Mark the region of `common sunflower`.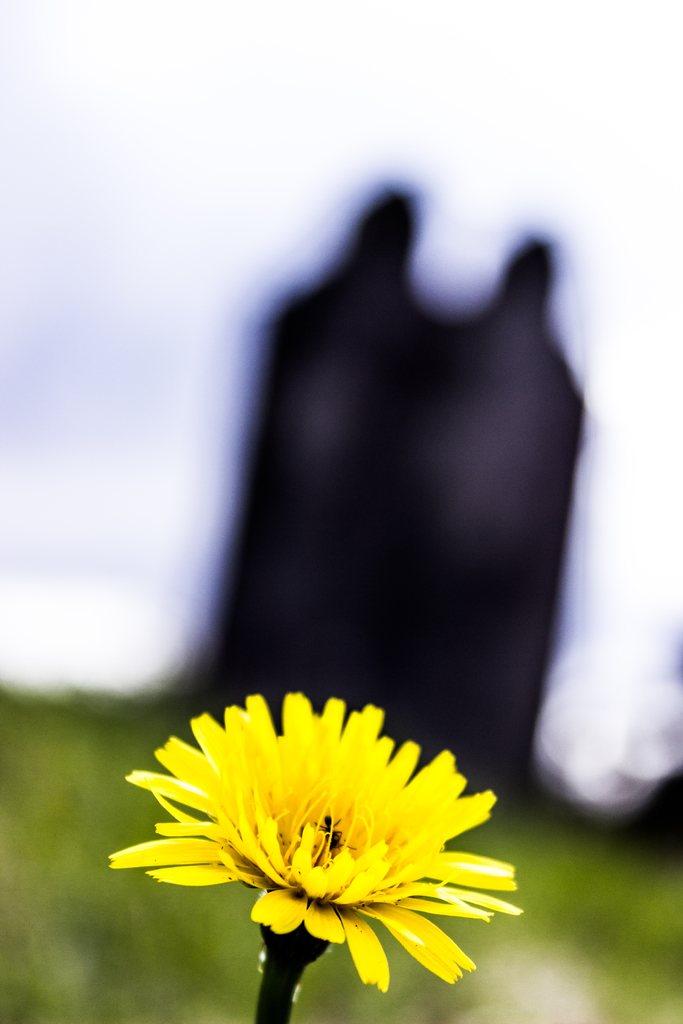
Region: select_region(126, 703, 555, 975).
